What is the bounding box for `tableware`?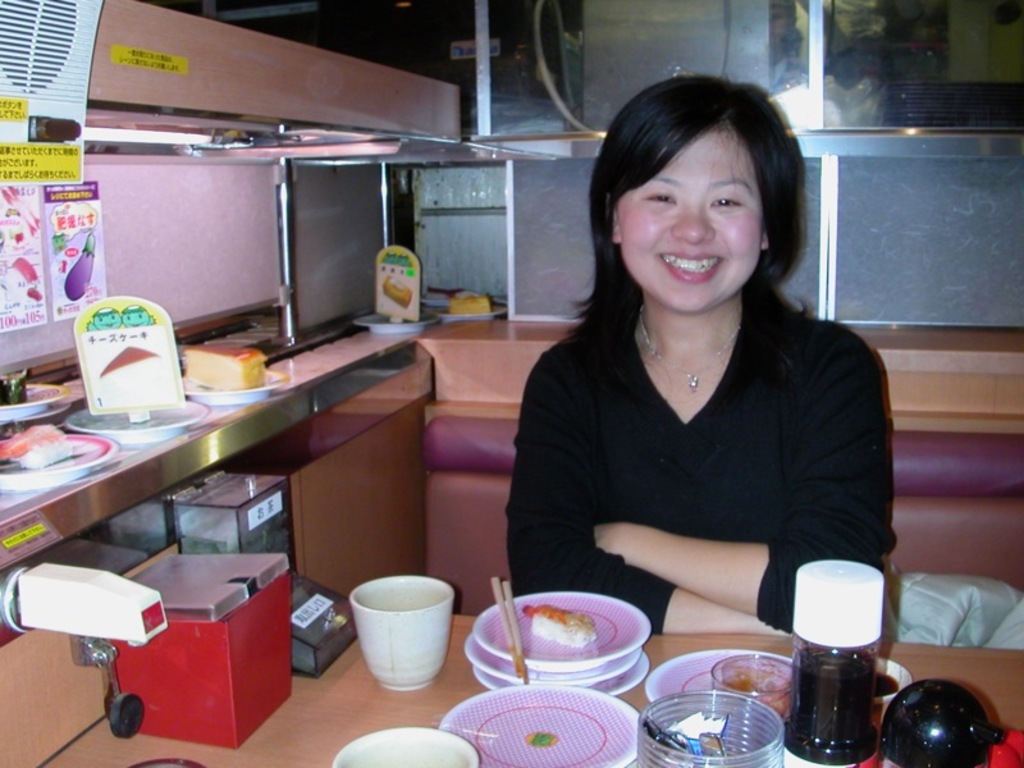
0,365,68,416.
